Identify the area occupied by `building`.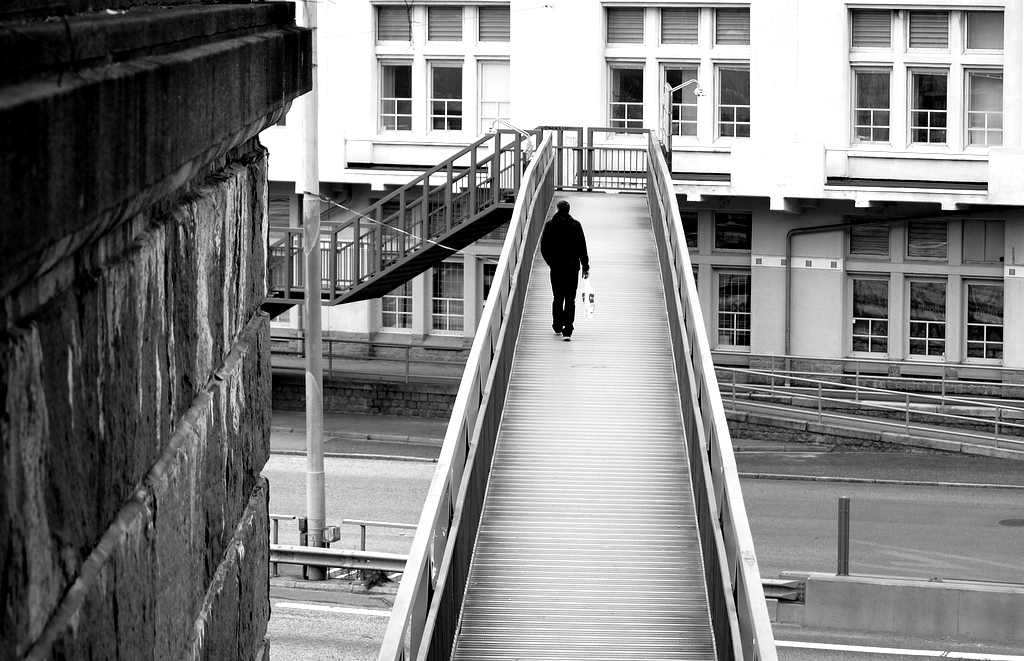
Area: bbox=[0, 0, 313, 660].
